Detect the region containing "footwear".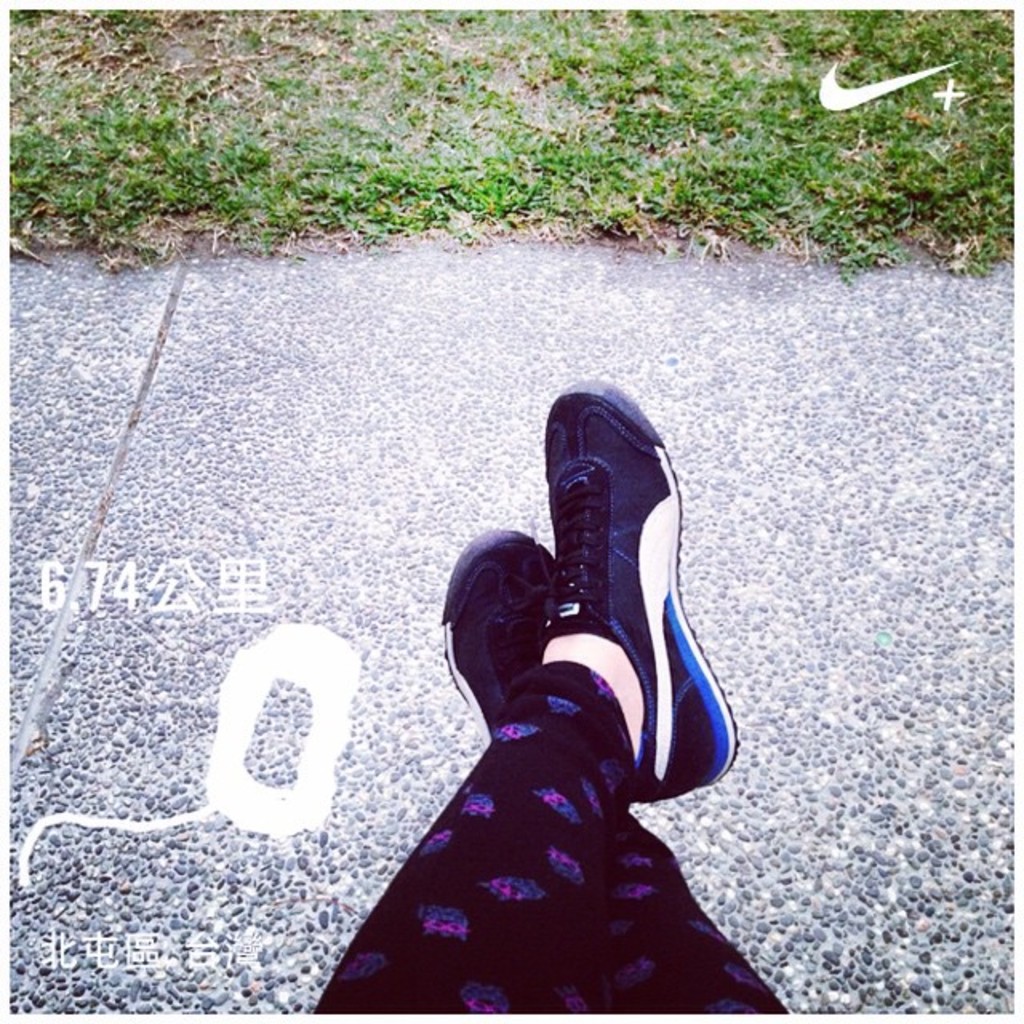
box=[435, 523, 562, 739].
